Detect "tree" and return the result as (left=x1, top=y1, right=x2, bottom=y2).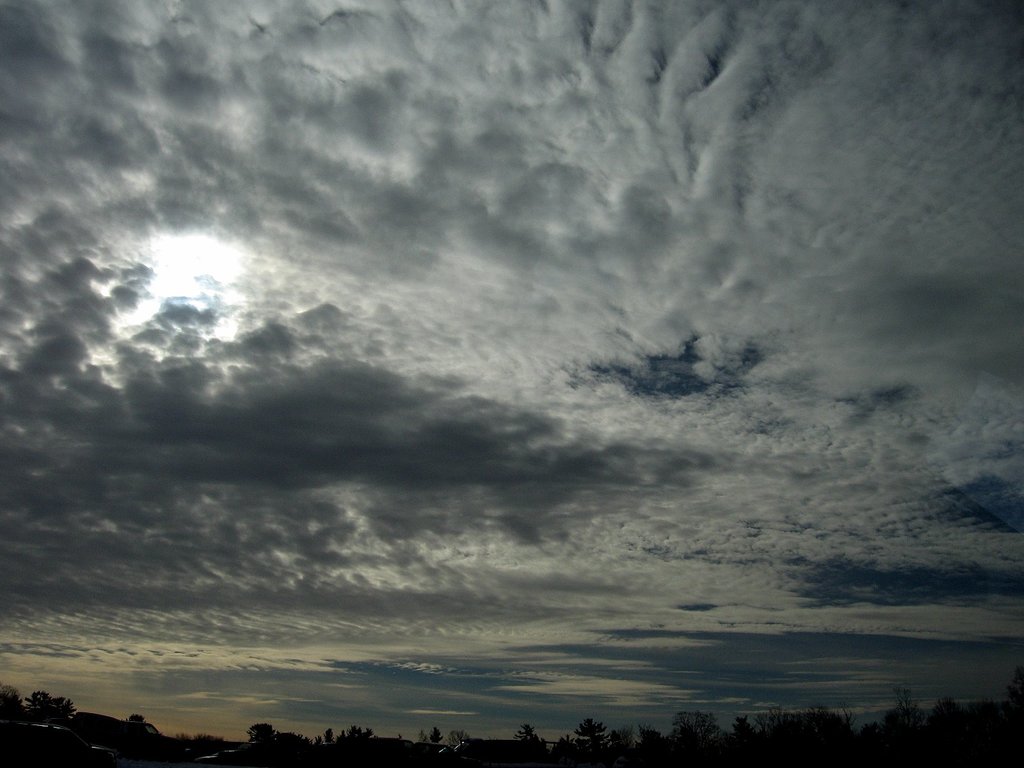
(left=670, top=705, right=725, bottom=767).
